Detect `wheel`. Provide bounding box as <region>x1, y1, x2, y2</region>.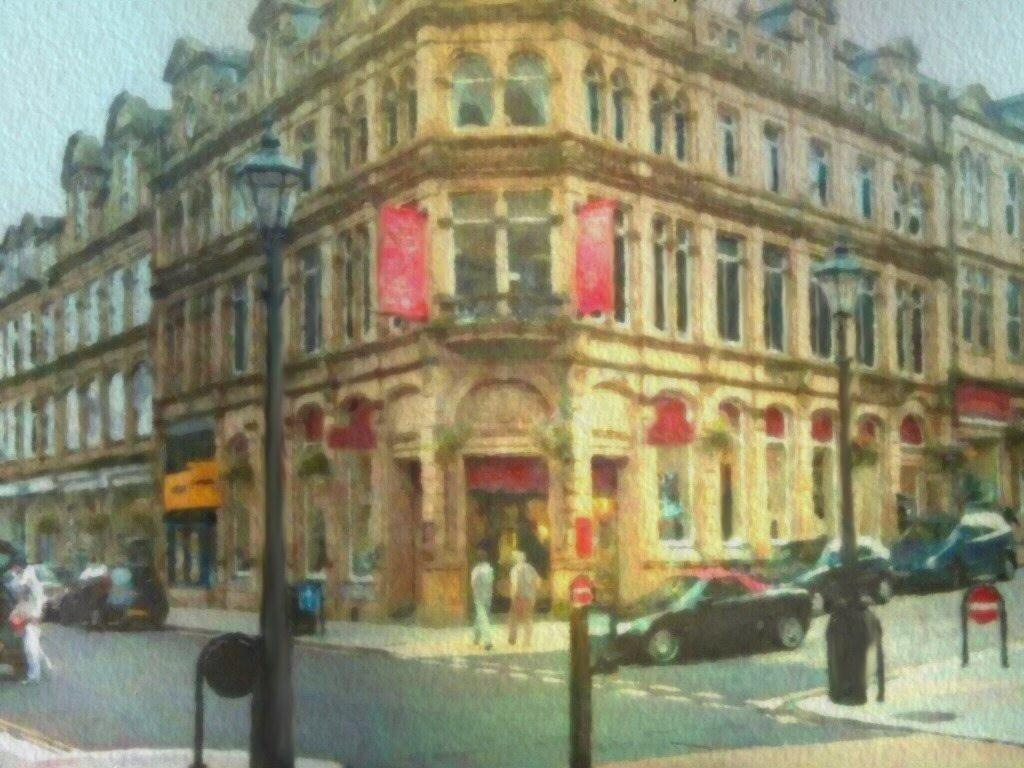
<region>809, 590, 827, 615</region>.
